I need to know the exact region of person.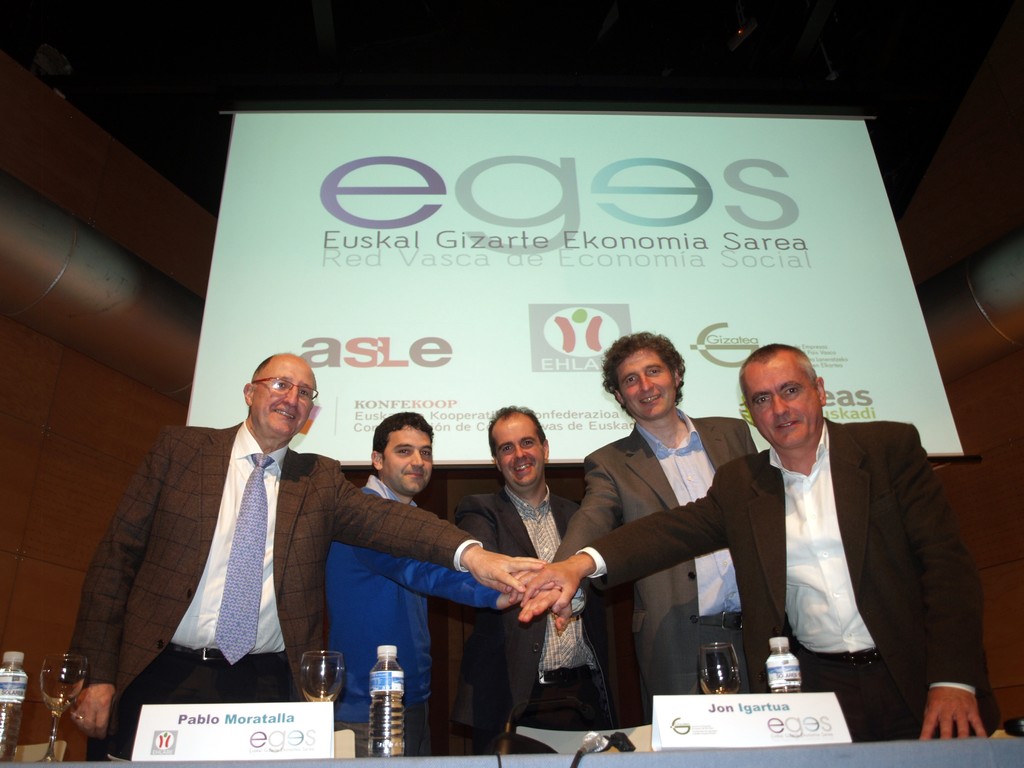
Region: locate(75, 356, 552, 760).
